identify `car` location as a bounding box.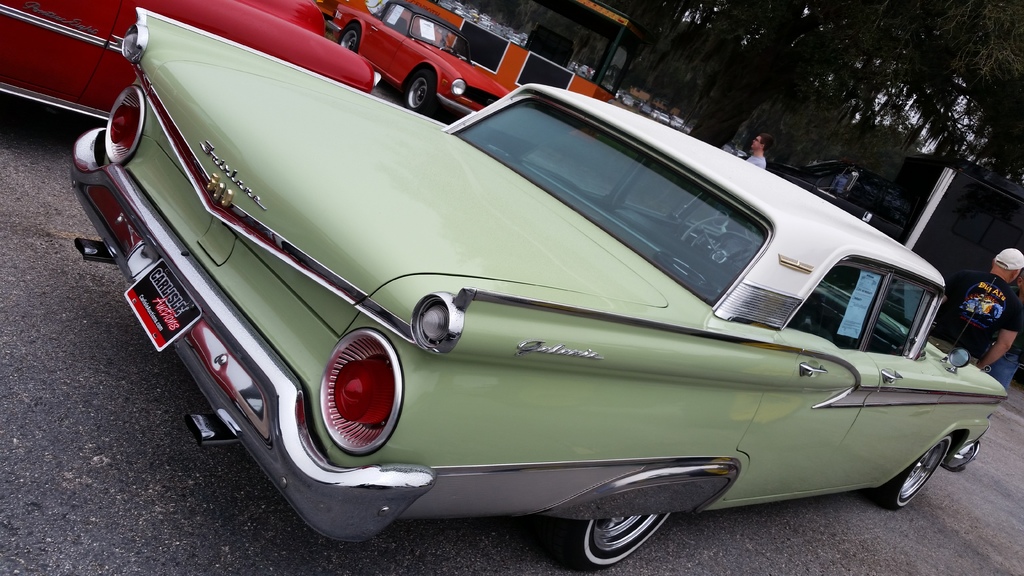
Rect(735, 147, 746, 156).
